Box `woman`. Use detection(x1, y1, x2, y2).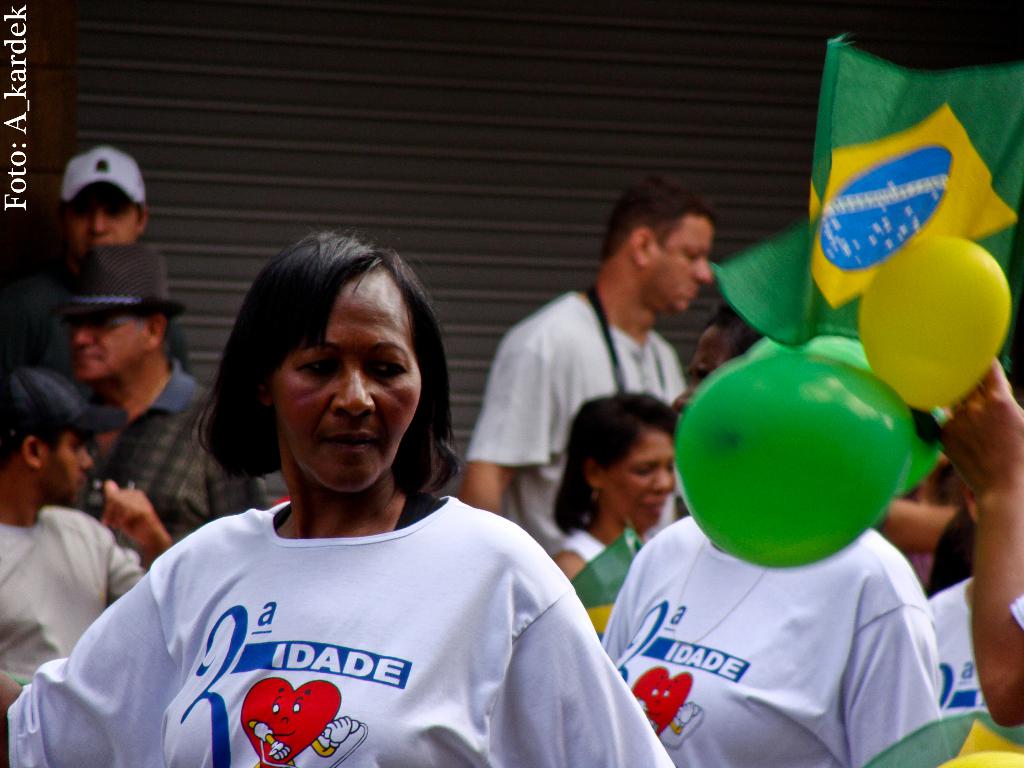
detection(138, 248, 518, 710).
